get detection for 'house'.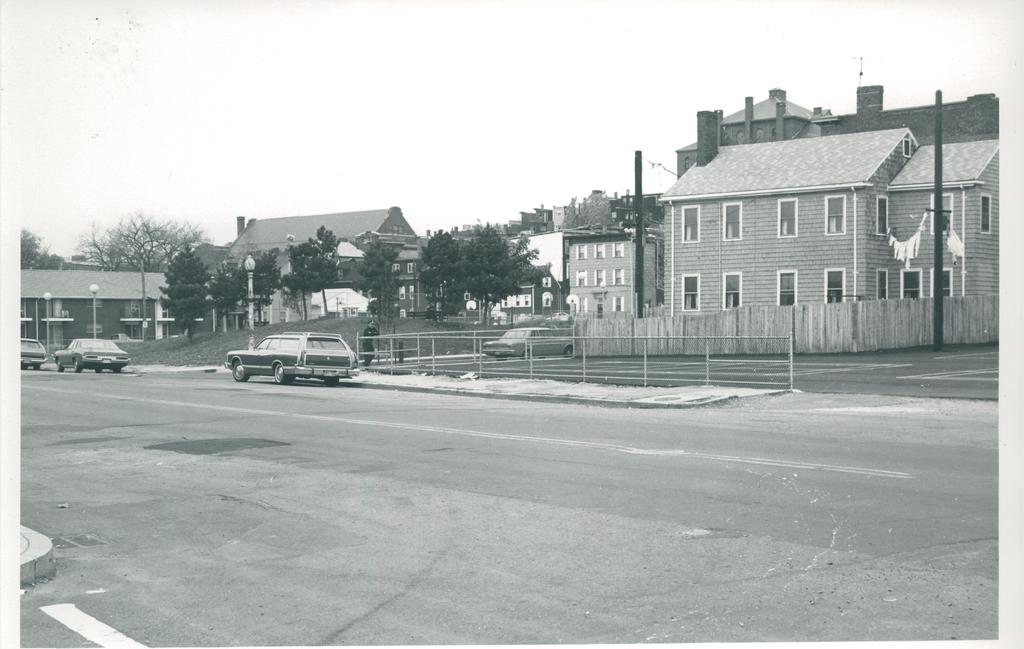
Detection: rect(656, 111, 1007, 302).
